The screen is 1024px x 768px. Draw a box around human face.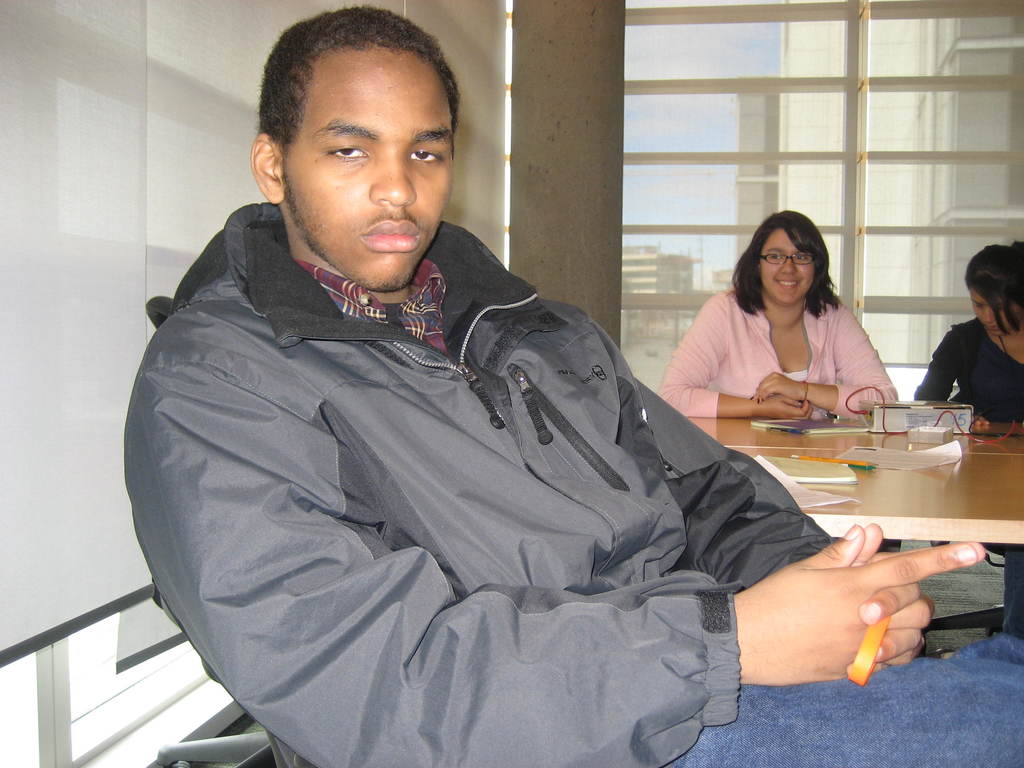
280 42 452 284.
